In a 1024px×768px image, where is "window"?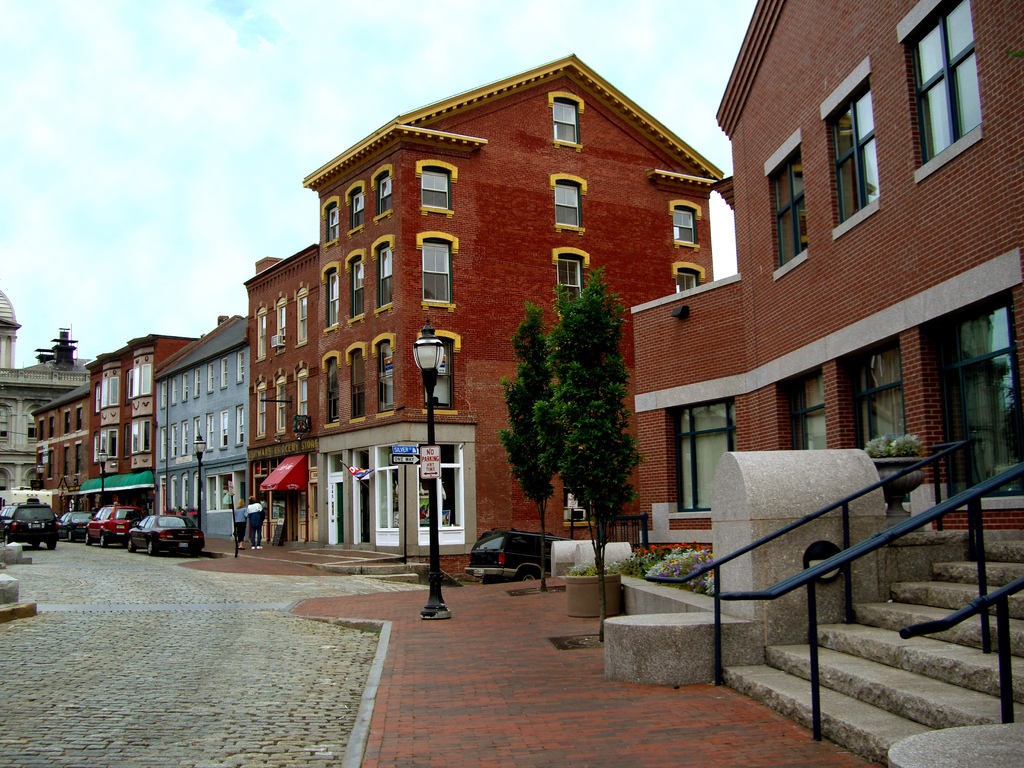
BBox(206, 472, 233, 509).
